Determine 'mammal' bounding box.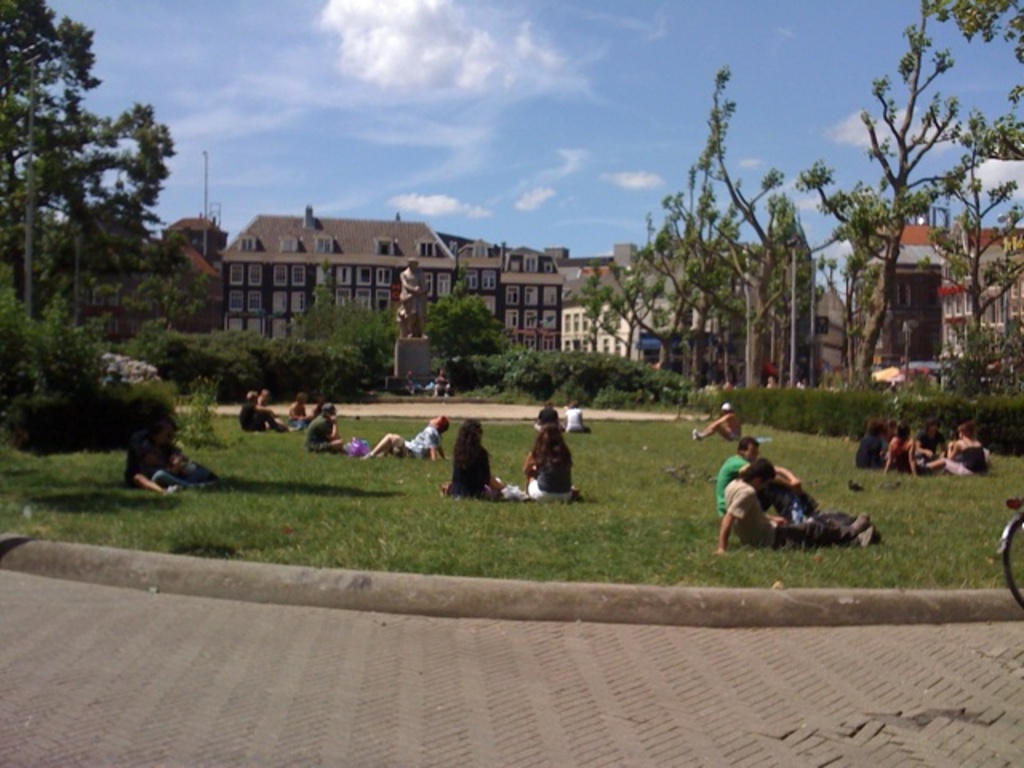
Determined: <bbox>398, 254, 429, 341</bbox>.
